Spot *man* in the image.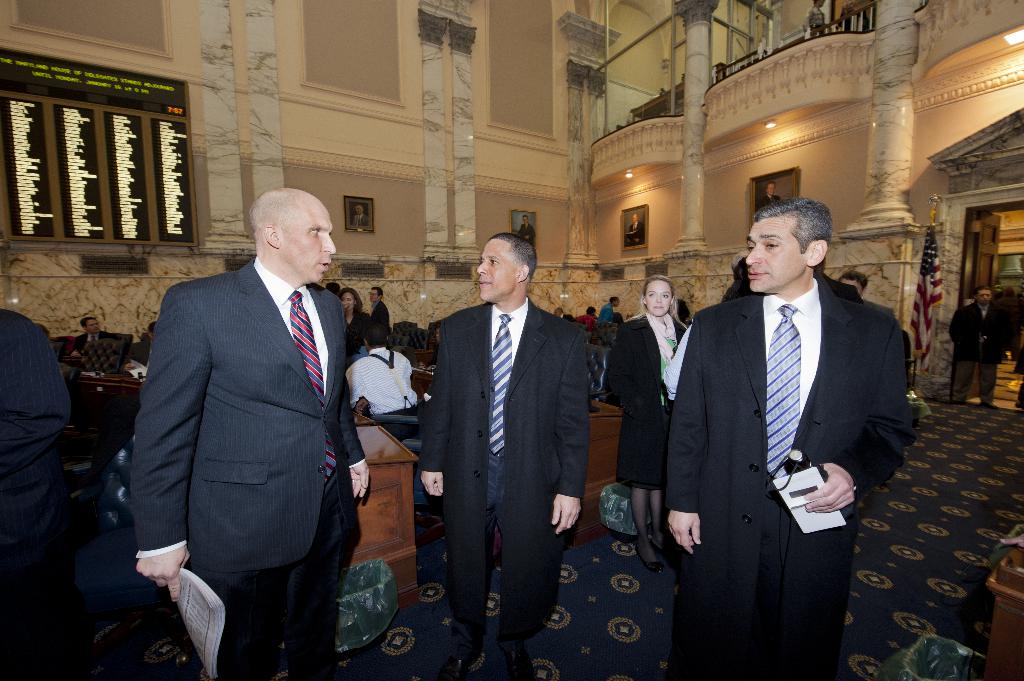
*man* found at pyautogui.locateOnScreen(837, 0, 872, 33).
